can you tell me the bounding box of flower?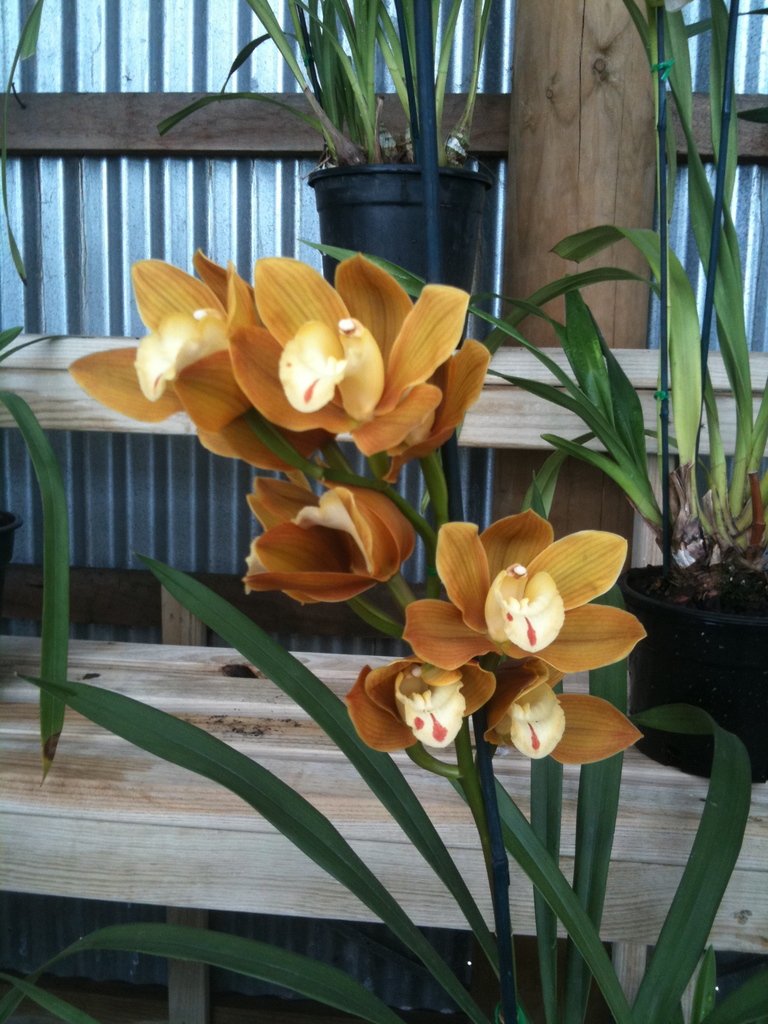
[401, 505, 639, 673].
